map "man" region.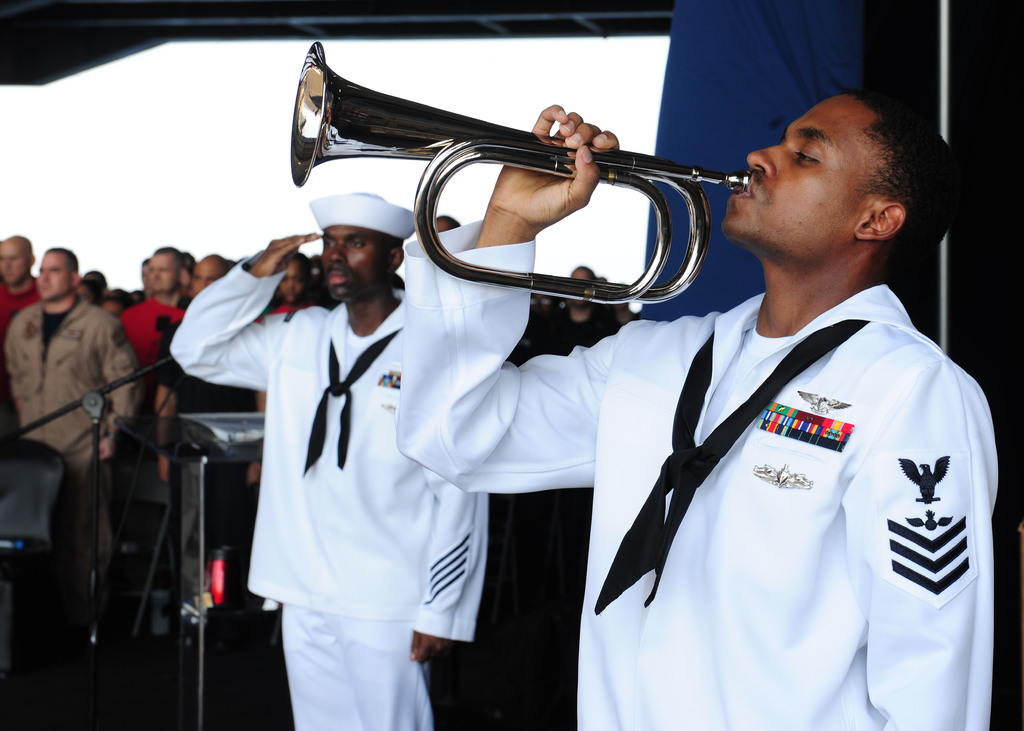
Mapped to 169,188,493,730.
